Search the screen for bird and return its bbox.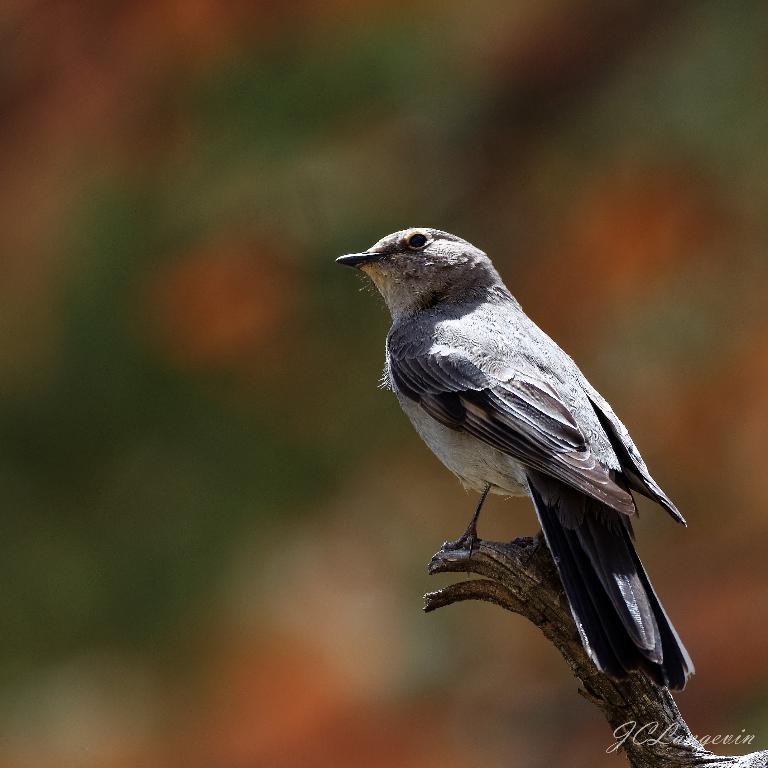
Found: 343:223:699:681.
